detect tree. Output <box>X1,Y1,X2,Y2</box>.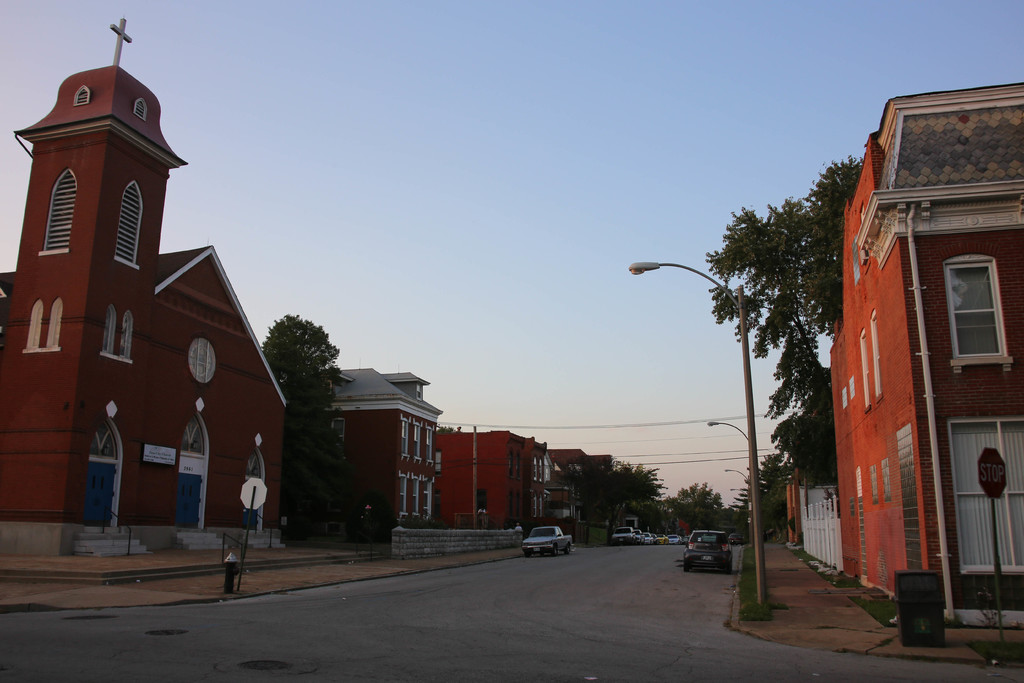
<box>739,450,794,544</box>.
